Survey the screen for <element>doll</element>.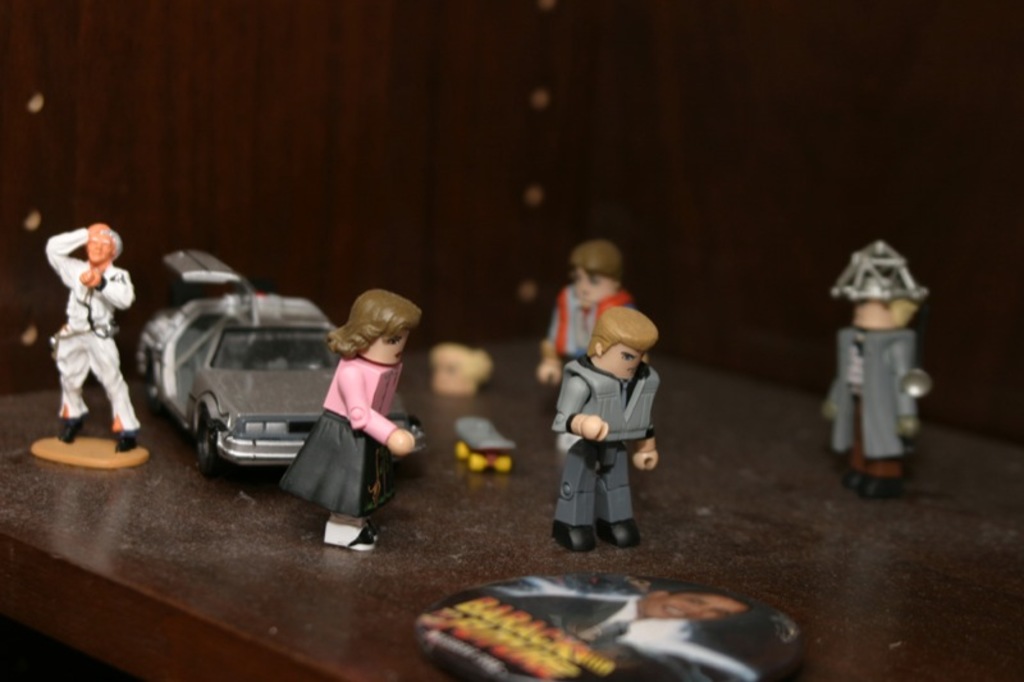
Survey found: bbox=(822, 244, 919, 495).
